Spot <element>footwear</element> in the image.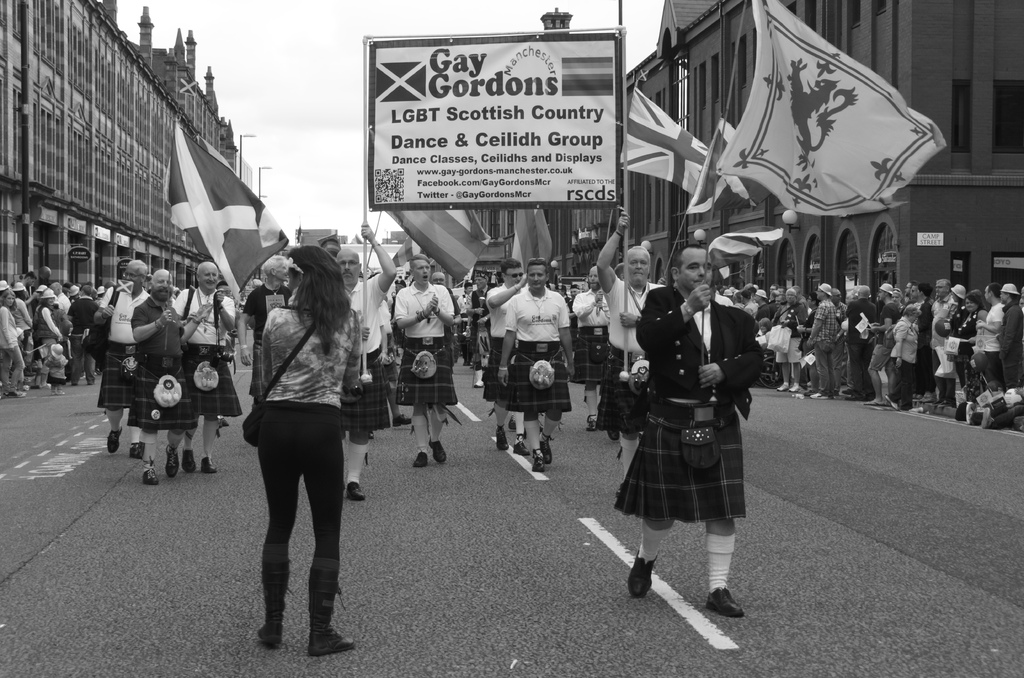
<element>footwear</element> found at [107,428,125,454].
